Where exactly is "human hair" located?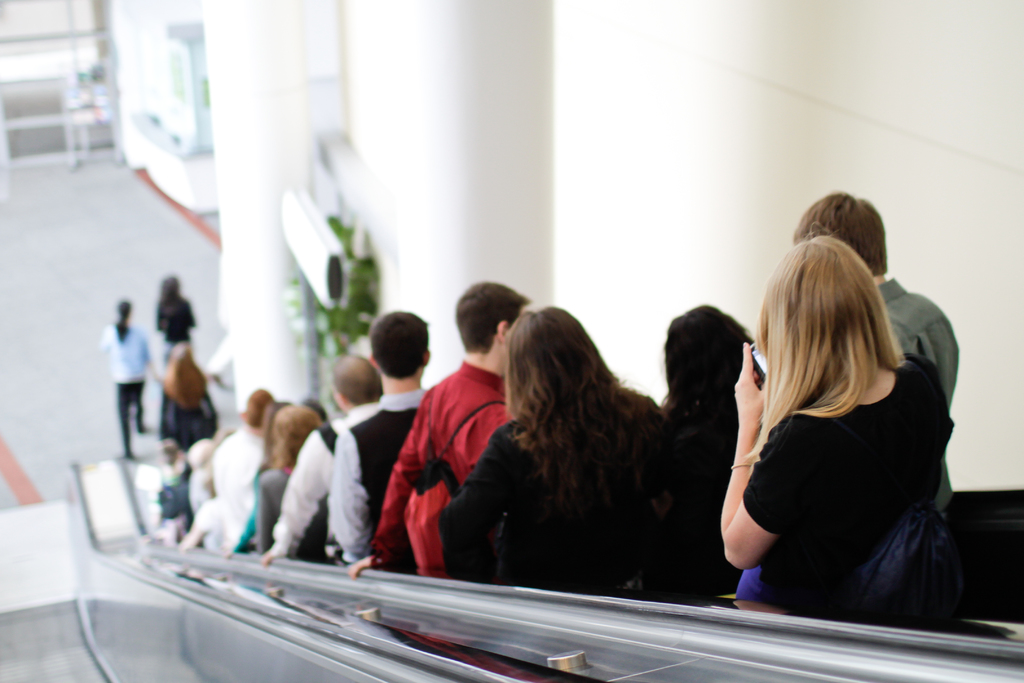
Its bounding box is <box>373,309,429,378</box>.
